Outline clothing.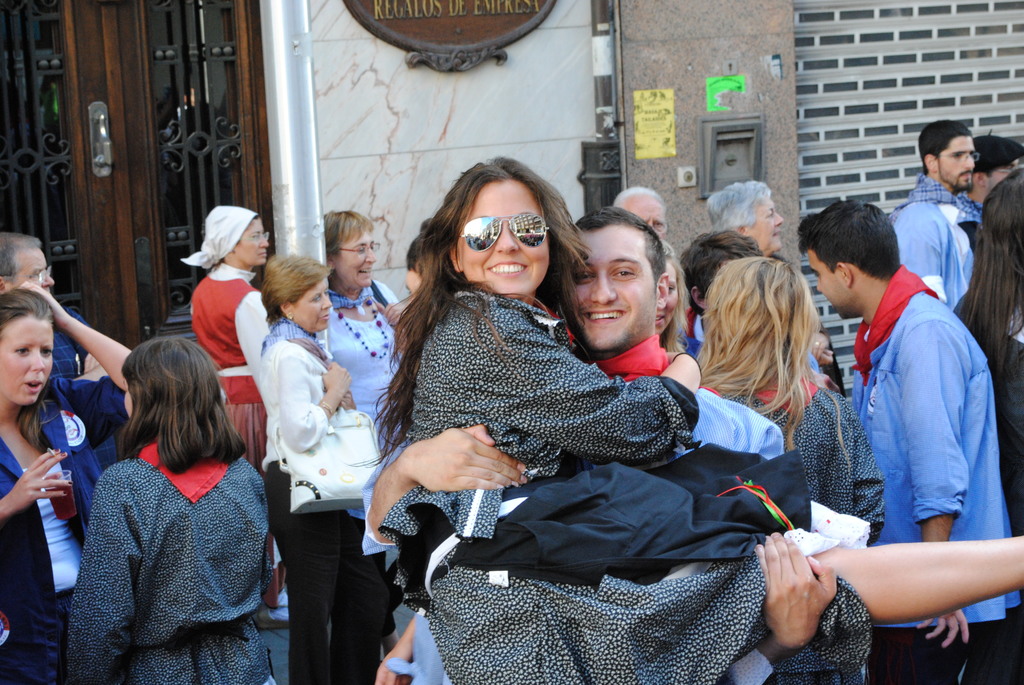
Outline: rect(677, 306, 819, 382).
